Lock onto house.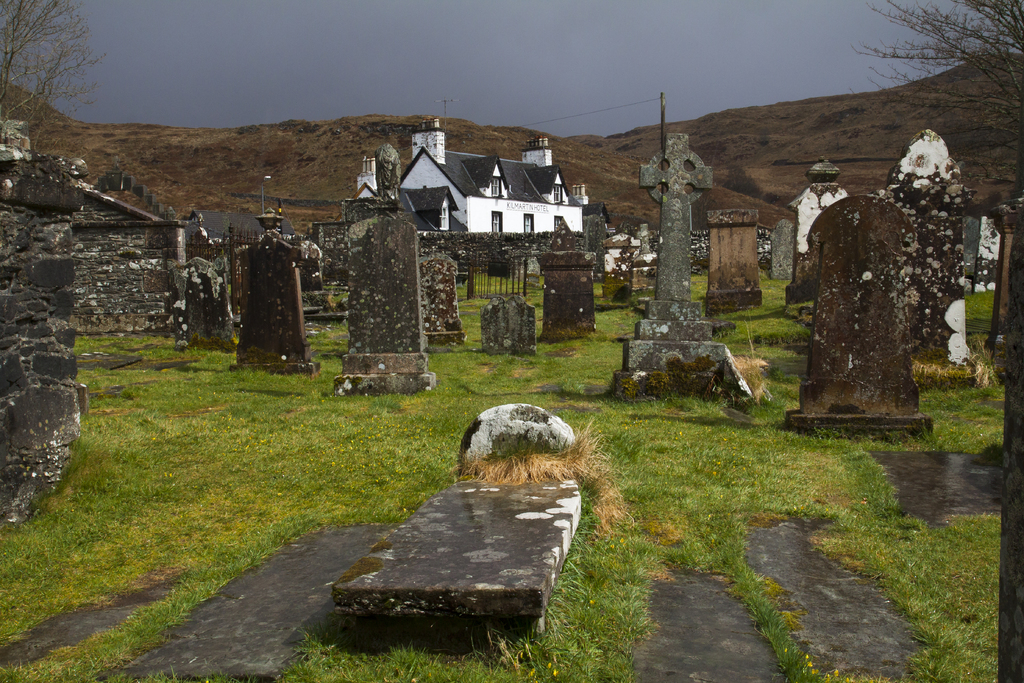
Locked: bbox=[559, 159, 612, 247].
